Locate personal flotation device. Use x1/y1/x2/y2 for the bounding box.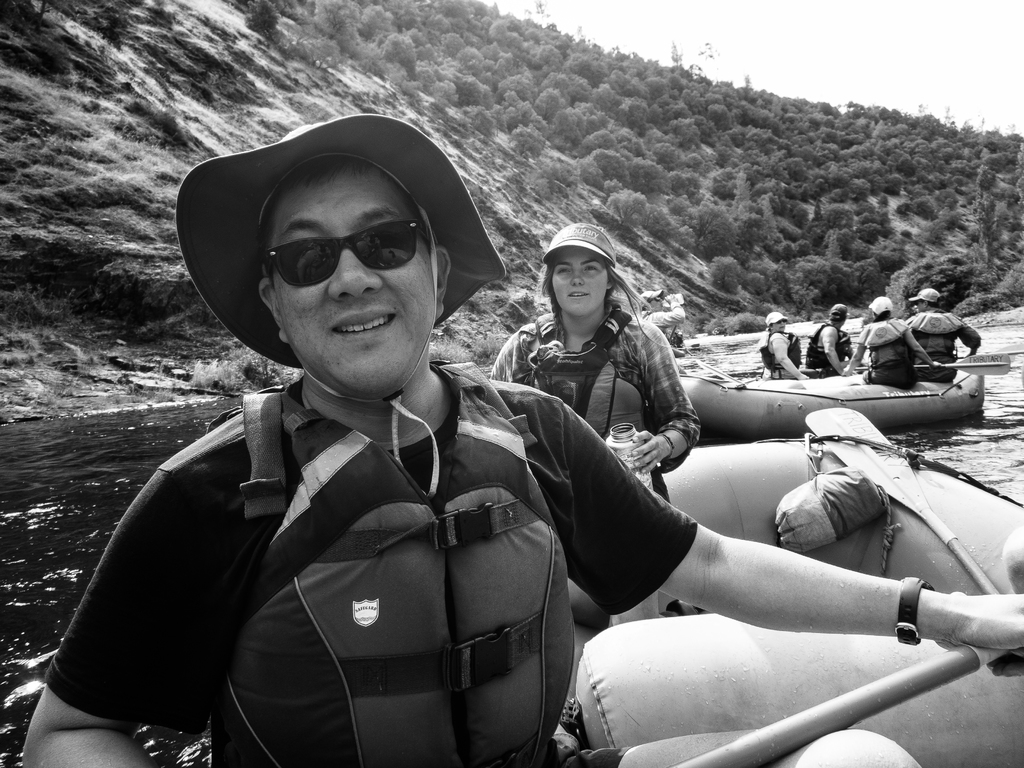
918/308/963/367.
